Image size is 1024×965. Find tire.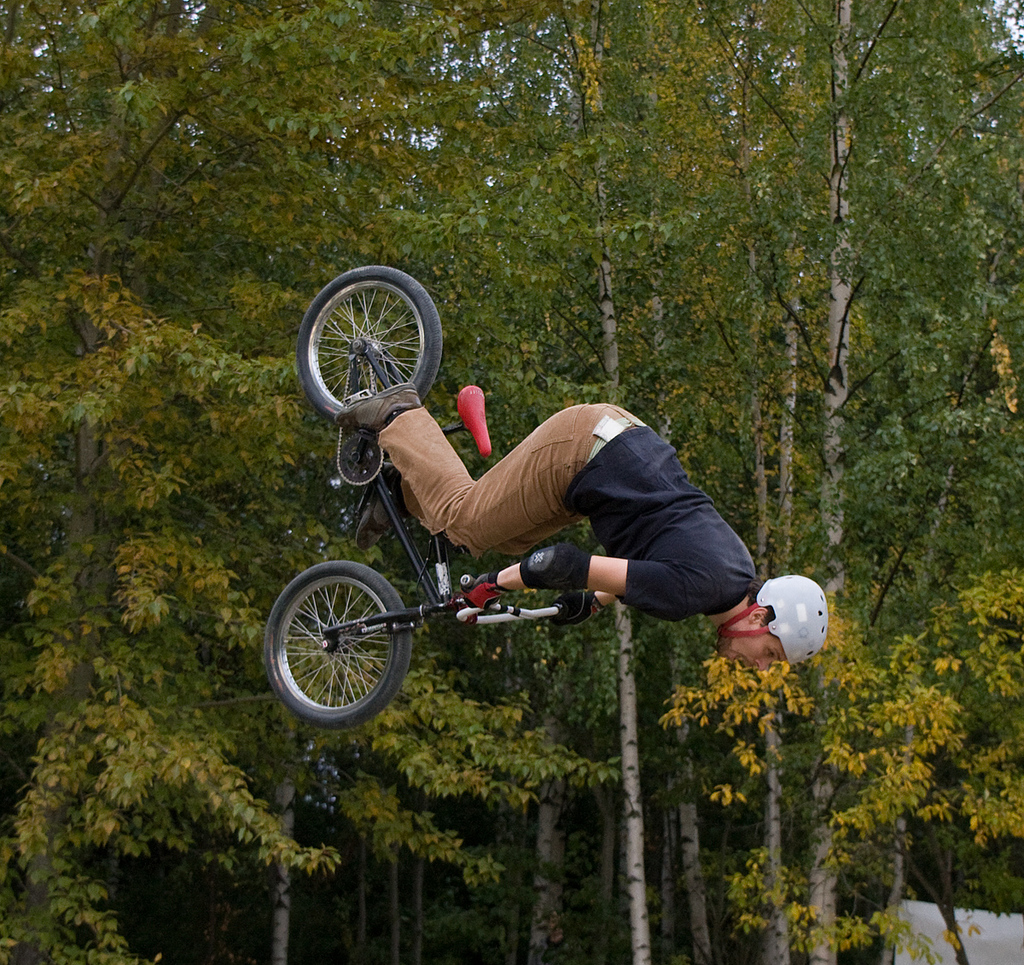
(295, 265, 444, 424).
